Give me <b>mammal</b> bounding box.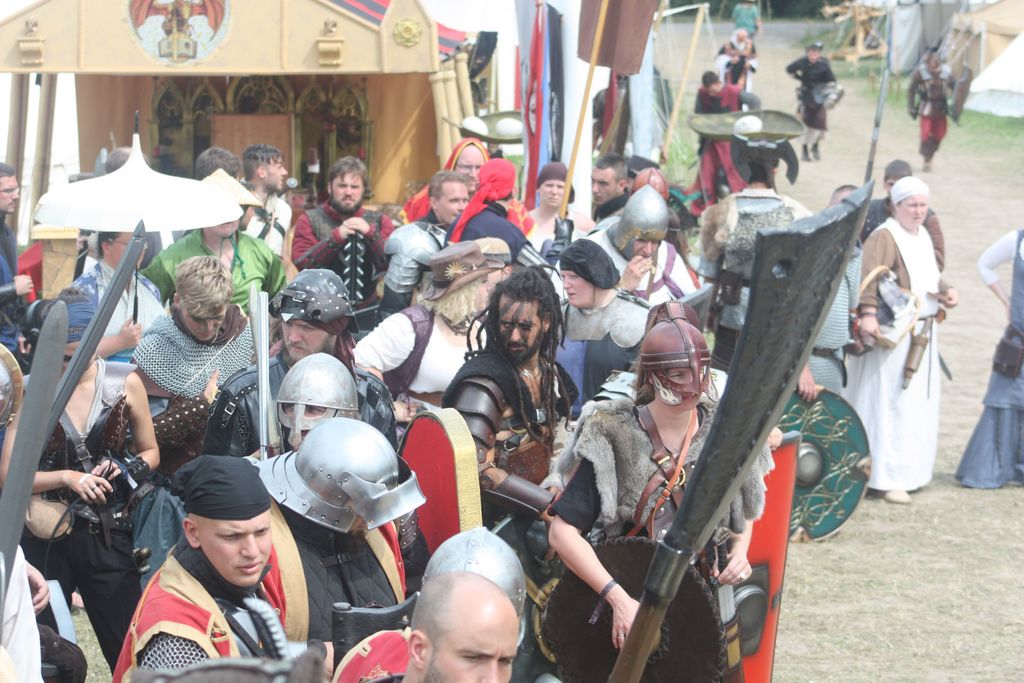
select_region(693, 65, 758, 179).
